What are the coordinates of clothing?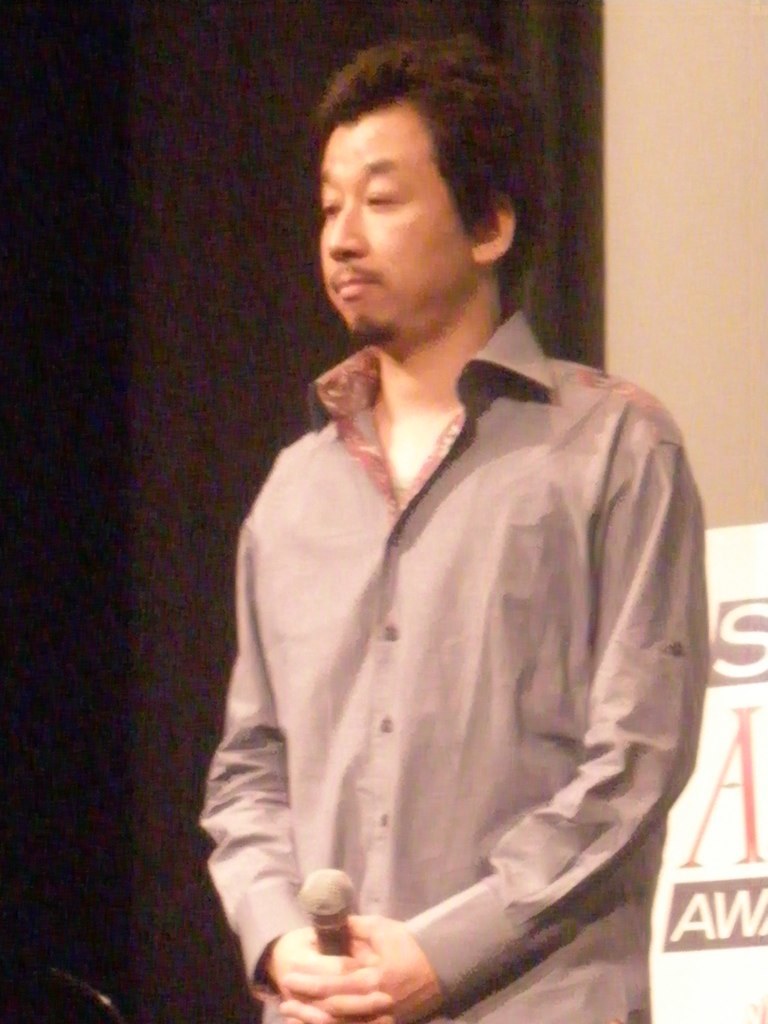
detection(208, 342, 707, 995).
